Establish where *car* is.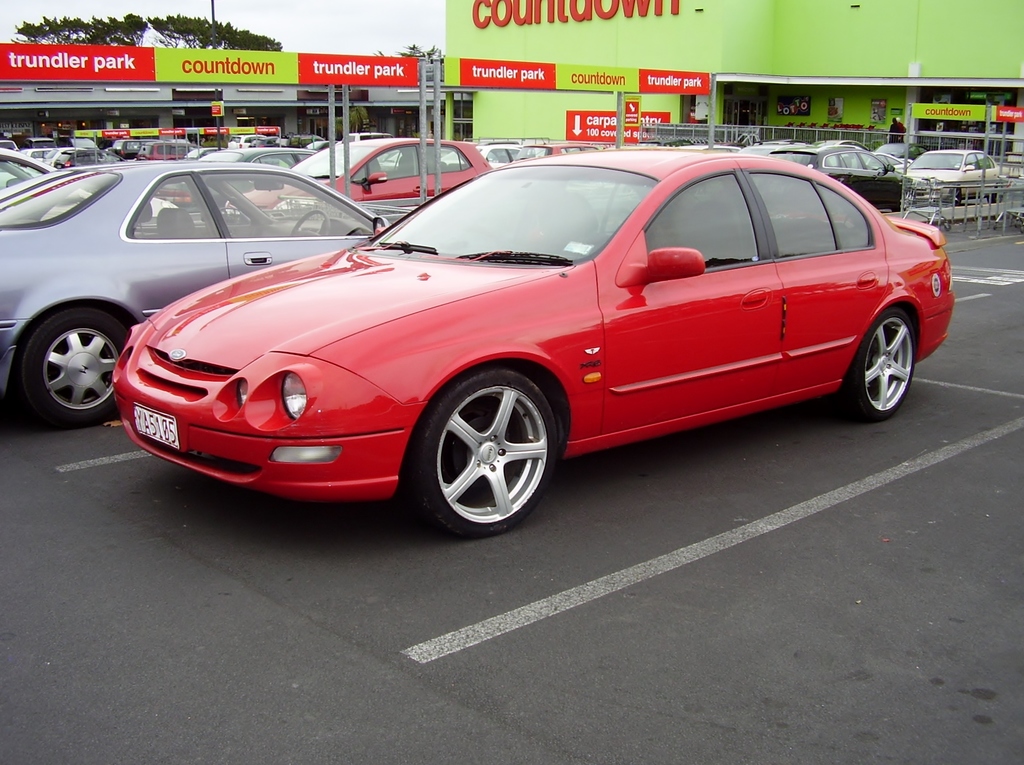
Established at rect(771, 147, 914, 210).
